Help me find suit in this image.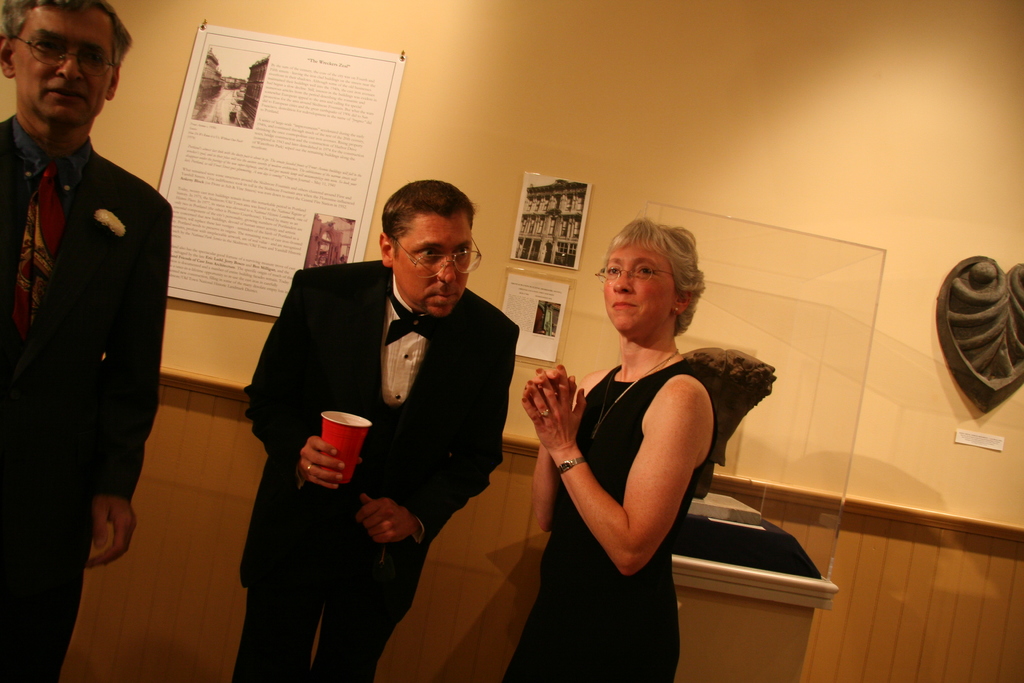
Found it: bbox=(0, 115, 172, 682).
